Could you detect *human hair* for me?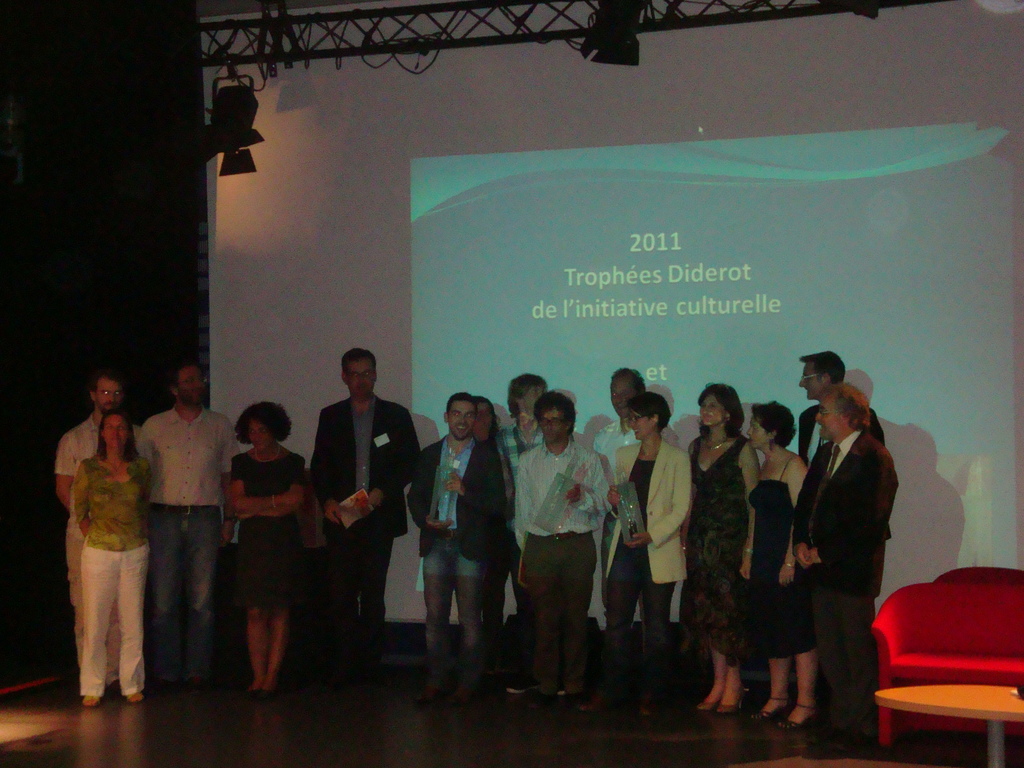
Detection result: (628, 392, 671, 428).
